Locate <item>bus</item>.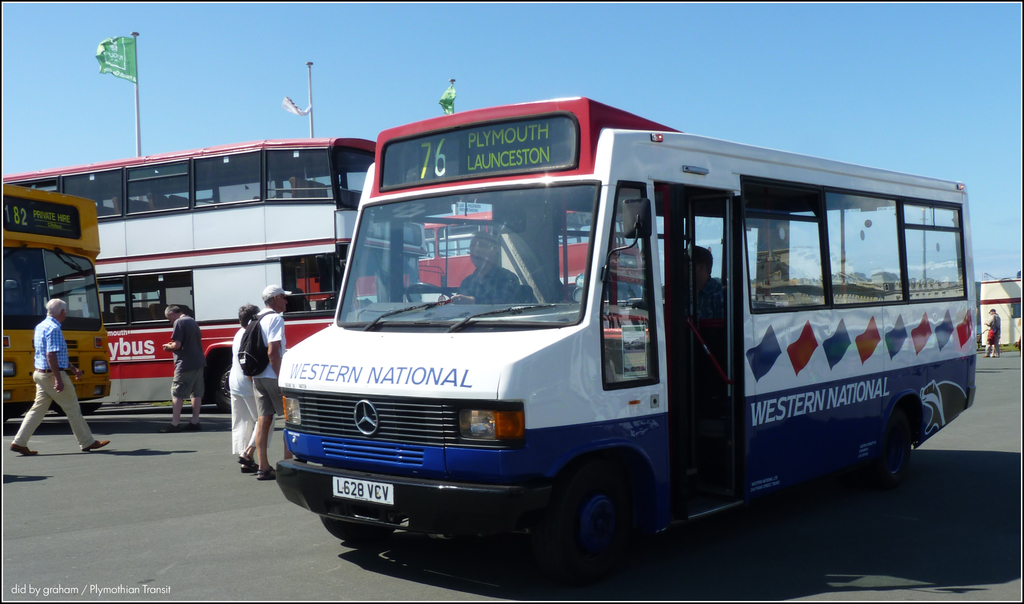
Bounding box: [left=0, top=135, right=379, bottom=408].
